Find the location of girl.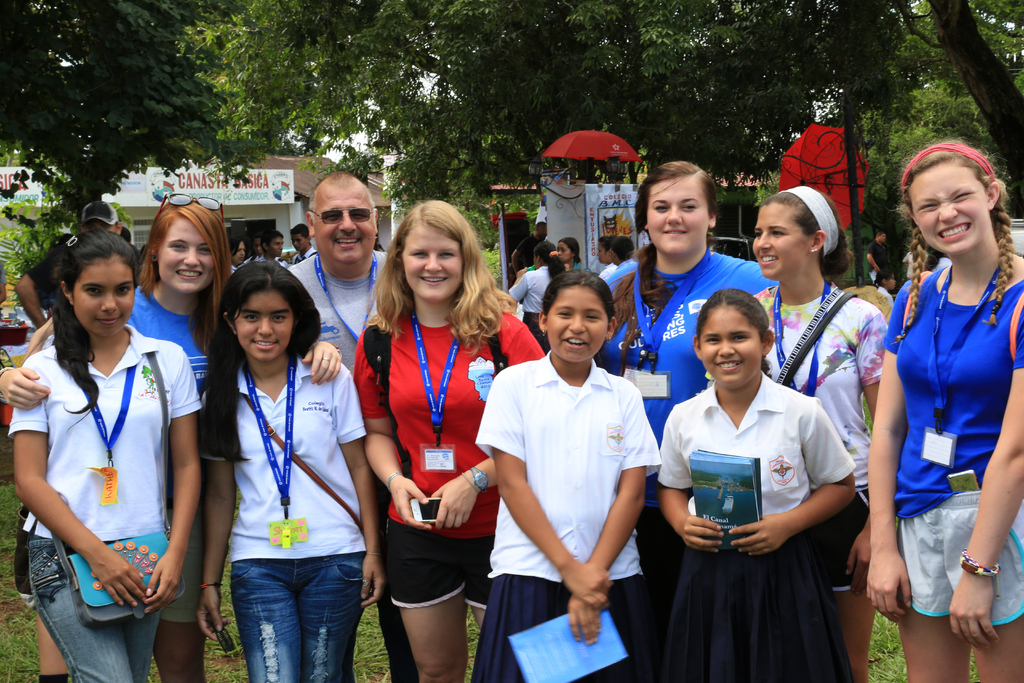
Location: l=189, t=258, r=387, b=682.
